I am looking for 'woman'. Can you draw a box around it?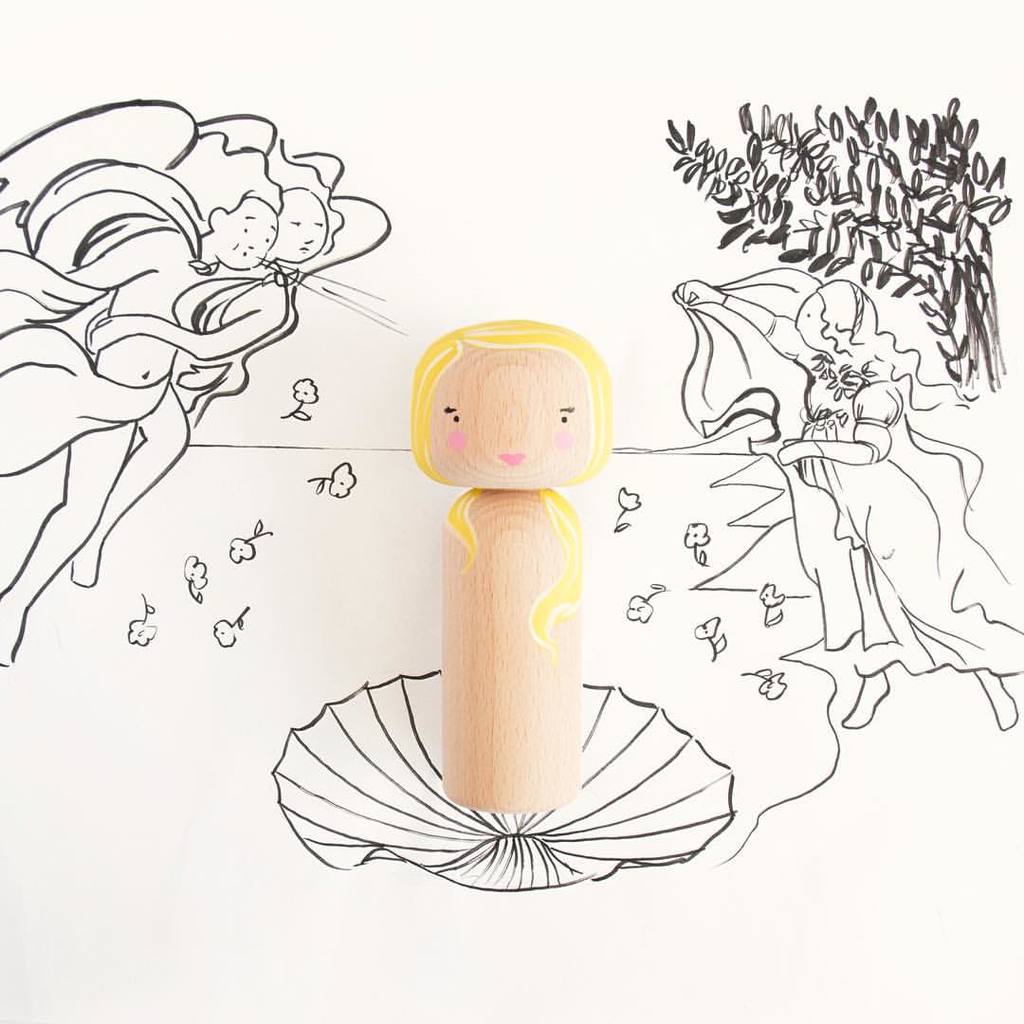
Sure, the bounding box is {"x1": 69, "y1": 150, "x2": 393, "y2": 589}.
